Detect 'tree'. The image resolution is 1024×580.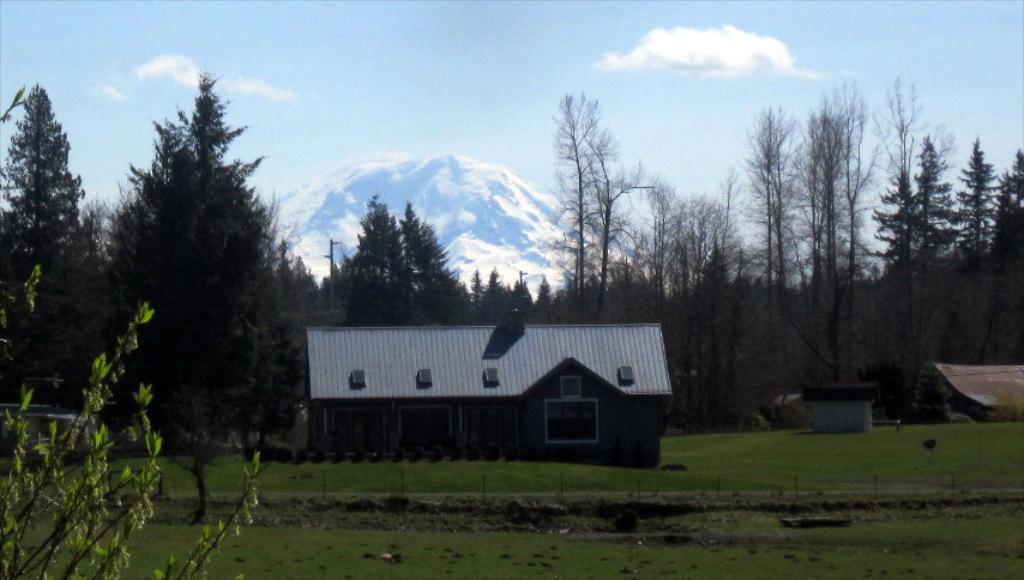
l=878, t=165, r=920, b=278.
